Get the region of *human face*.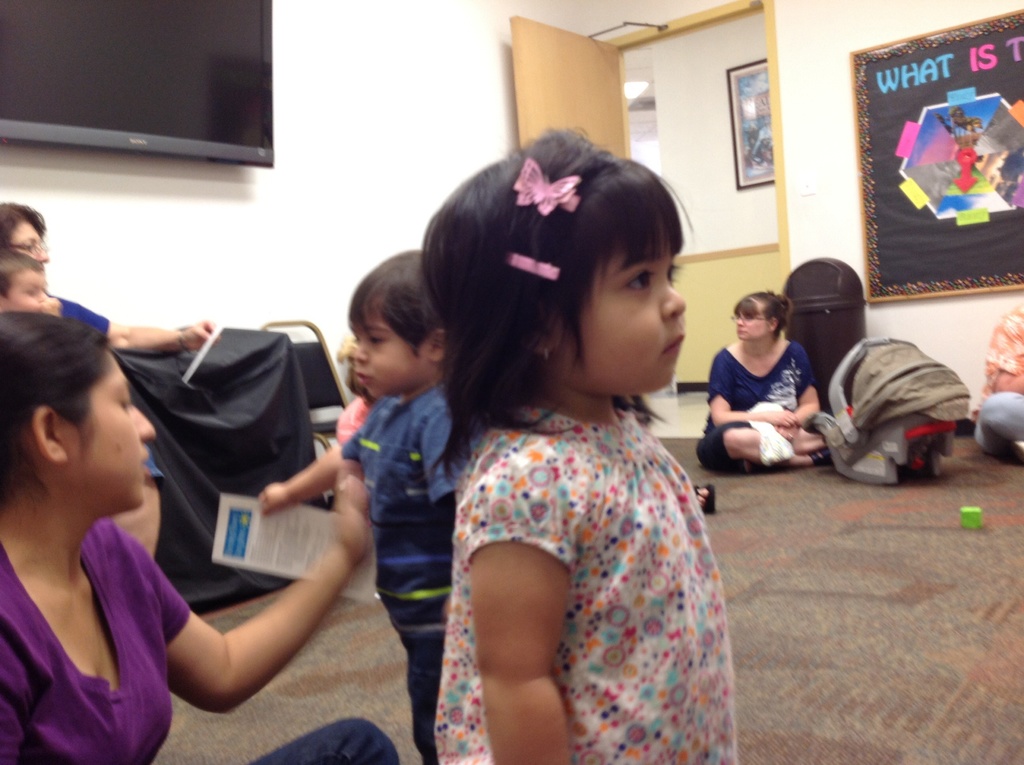
box(8, 218, 48, 261).
